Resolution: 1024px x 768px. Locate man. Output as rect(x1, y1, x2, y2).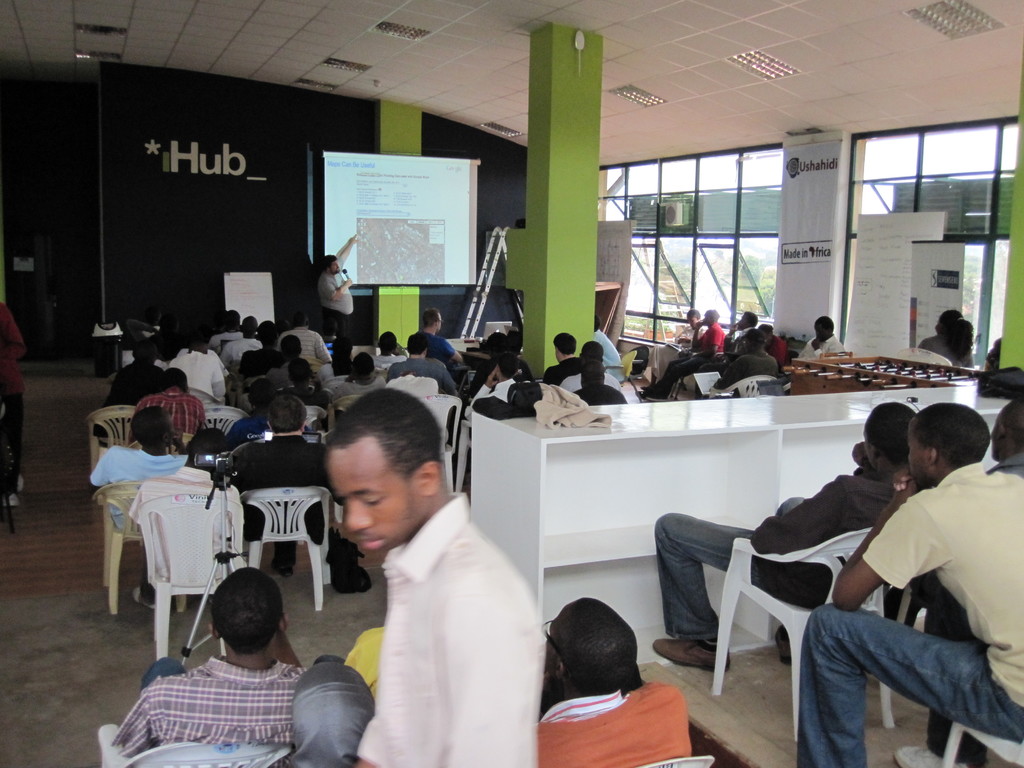
rect(104, 340, 161, 408).
